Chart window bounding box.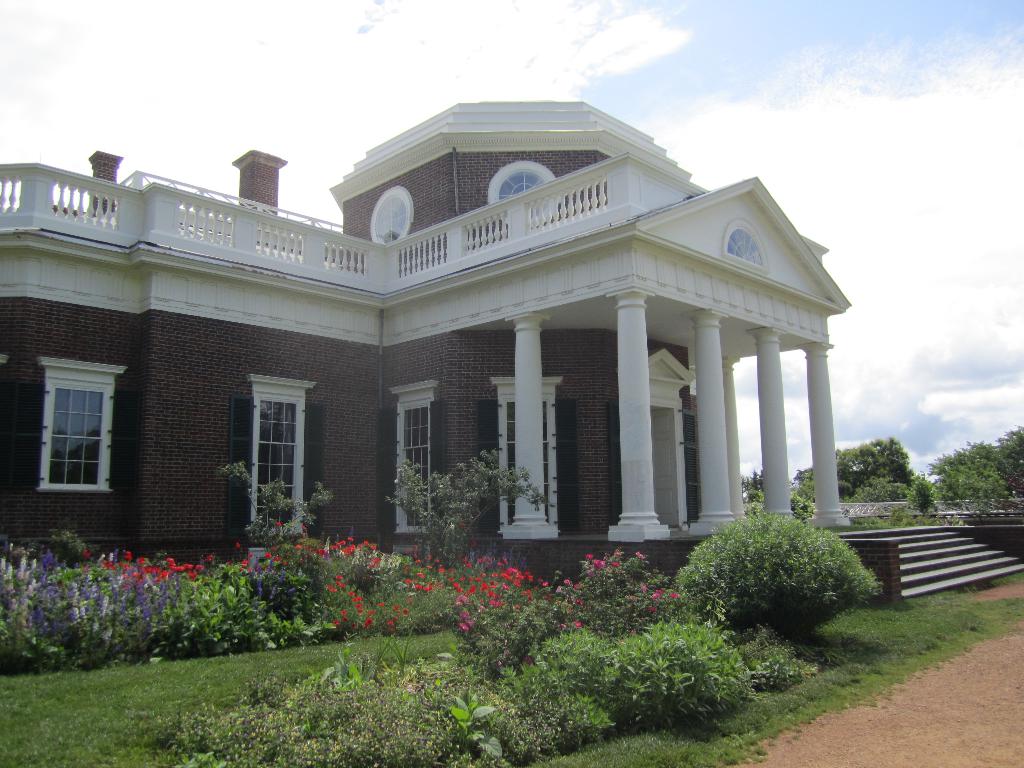
Charted: (x1=720, y1=220, x2=769, y2=270).
